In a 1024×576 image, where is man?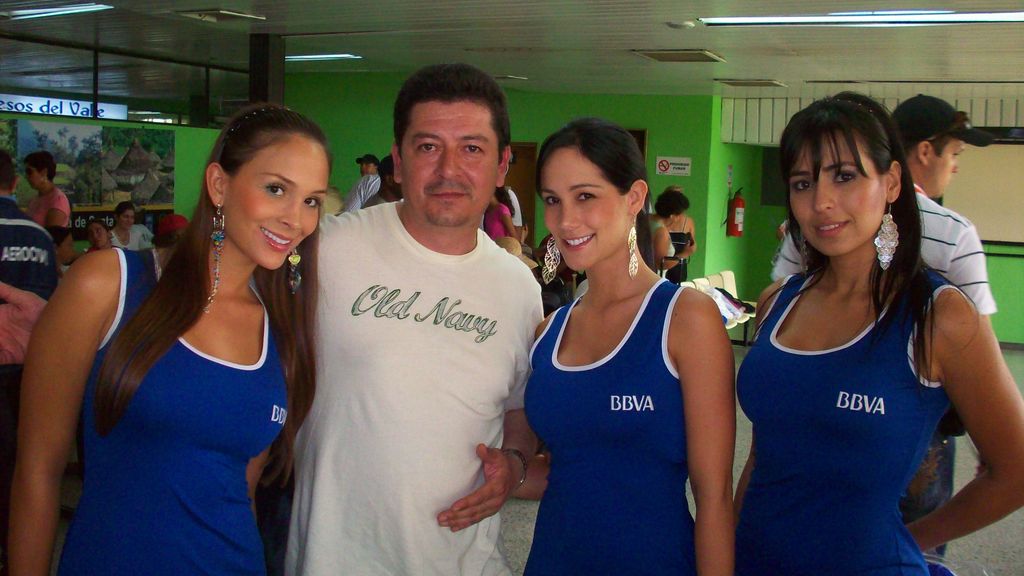
<box>357,152,383,179</box>.
